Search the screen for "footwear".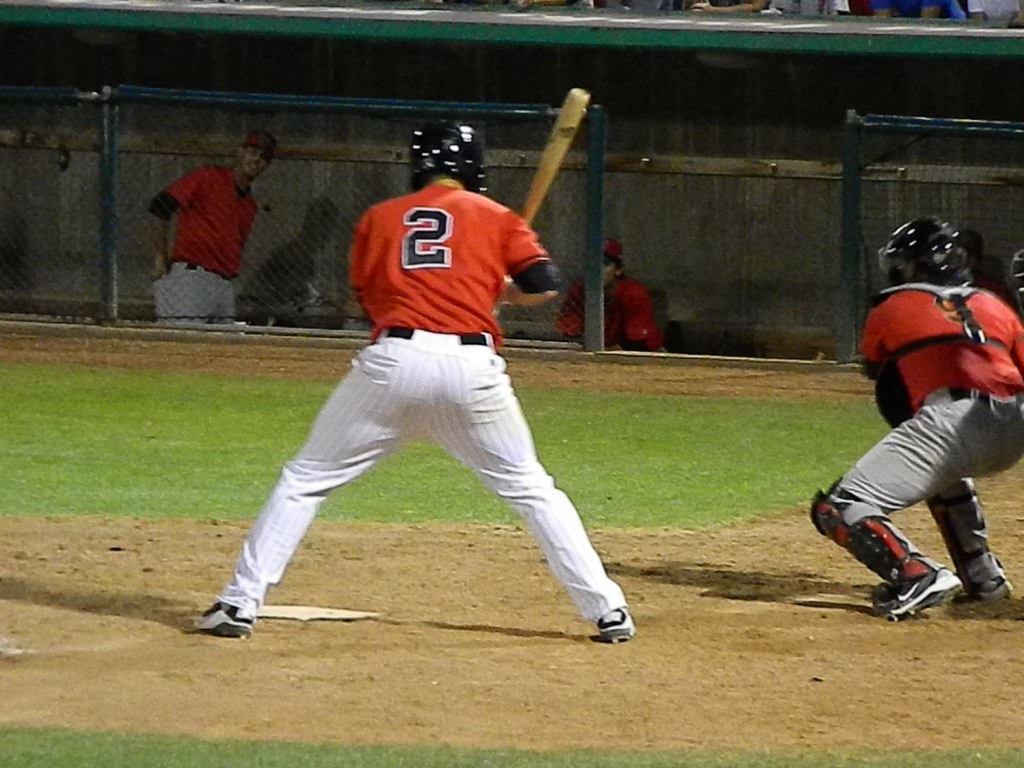
Found at (195,598,262,642).
